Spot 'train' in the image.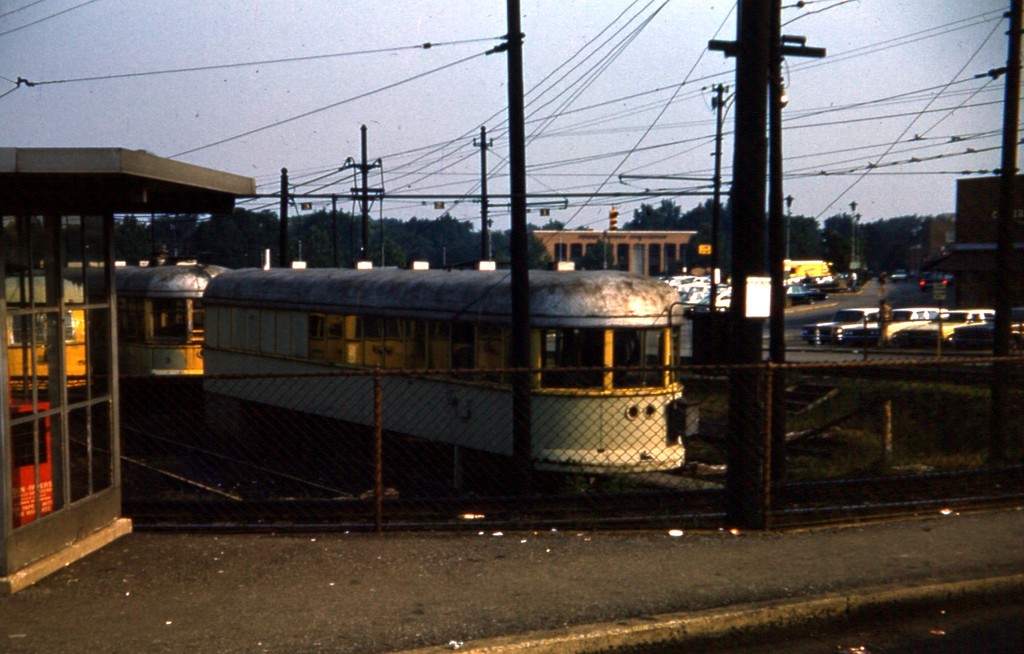
'train' found at box=[84, 264, 211, 385].
